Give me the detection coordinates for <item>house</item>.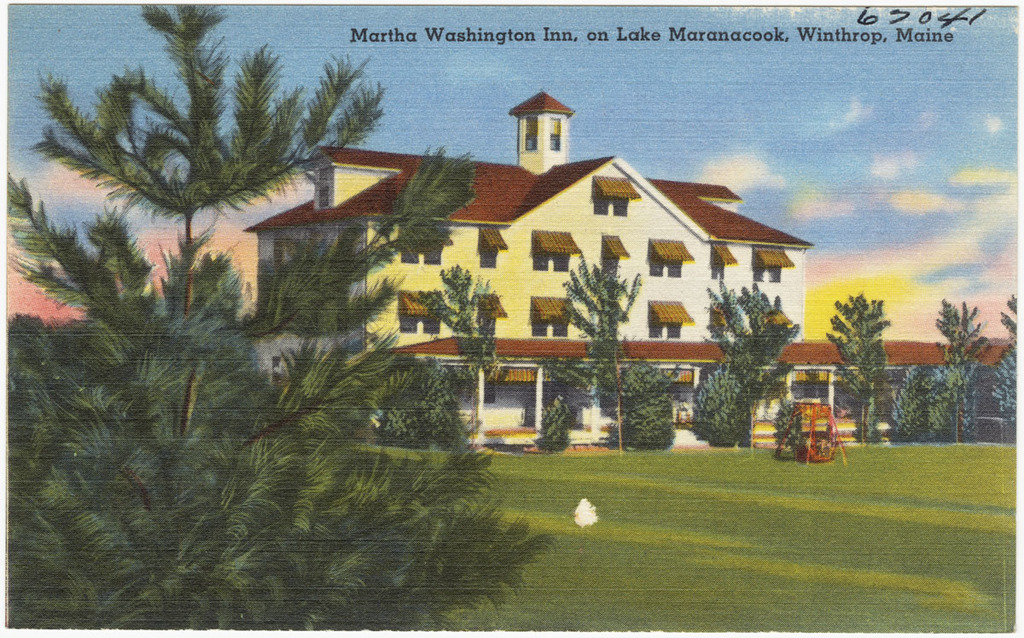
l=227, t=73, r=862, b=467.
